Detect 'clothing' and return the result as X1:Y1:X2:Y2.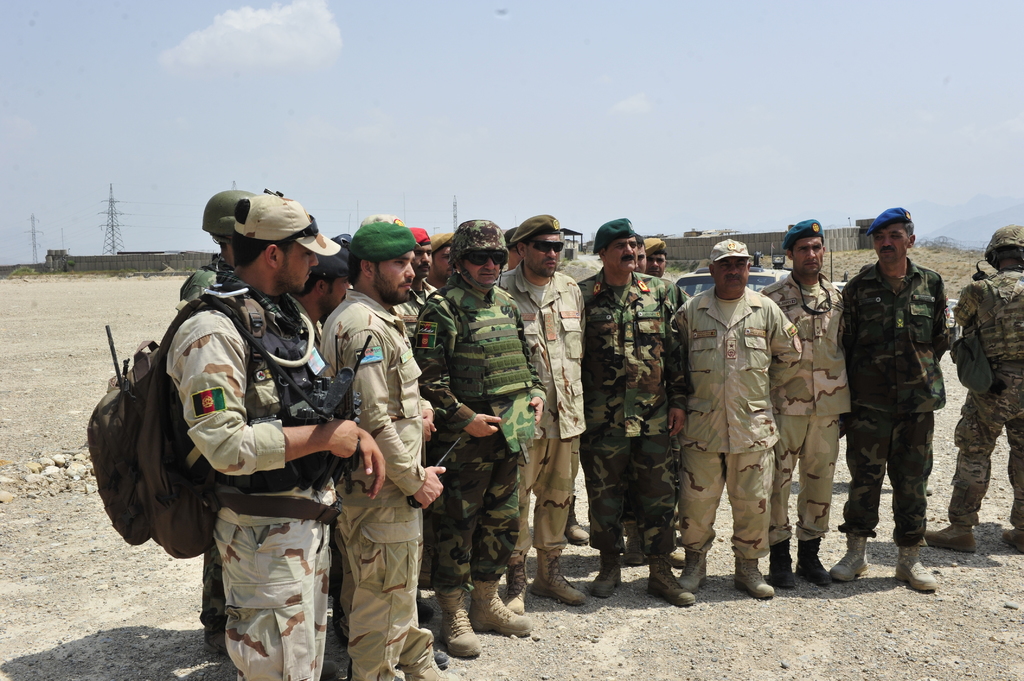
943:268:1023:524.
